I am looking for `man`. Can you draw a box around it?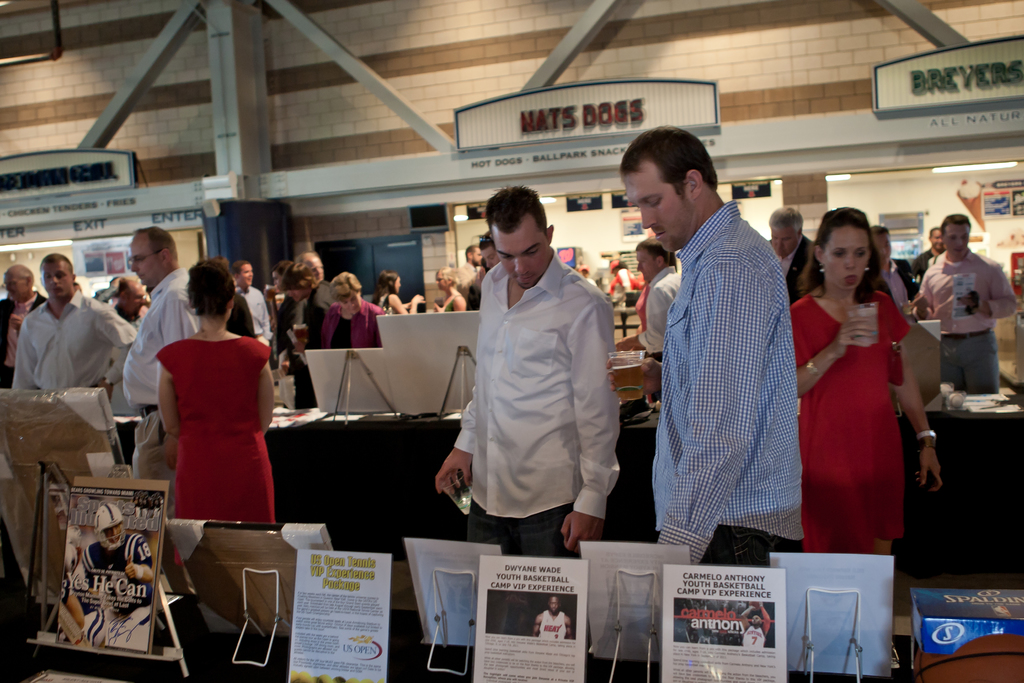
Sure, the bounding box is (left=632, top=241, right=690, bottom=371).
